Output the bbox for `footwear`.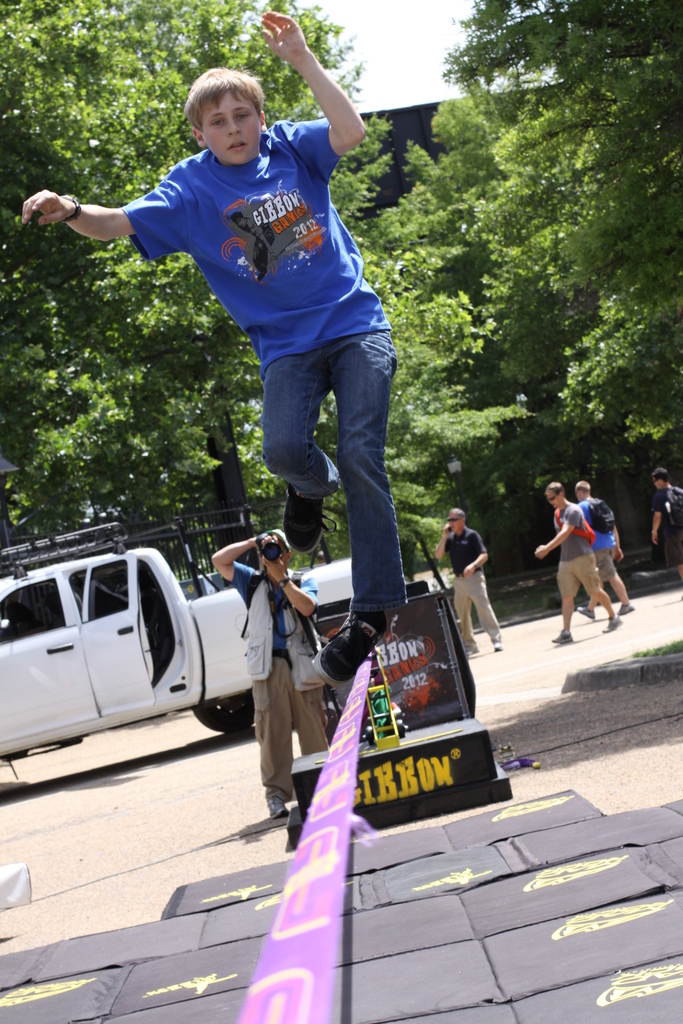
x1=550, y1=627, x2=571, y2=641.
